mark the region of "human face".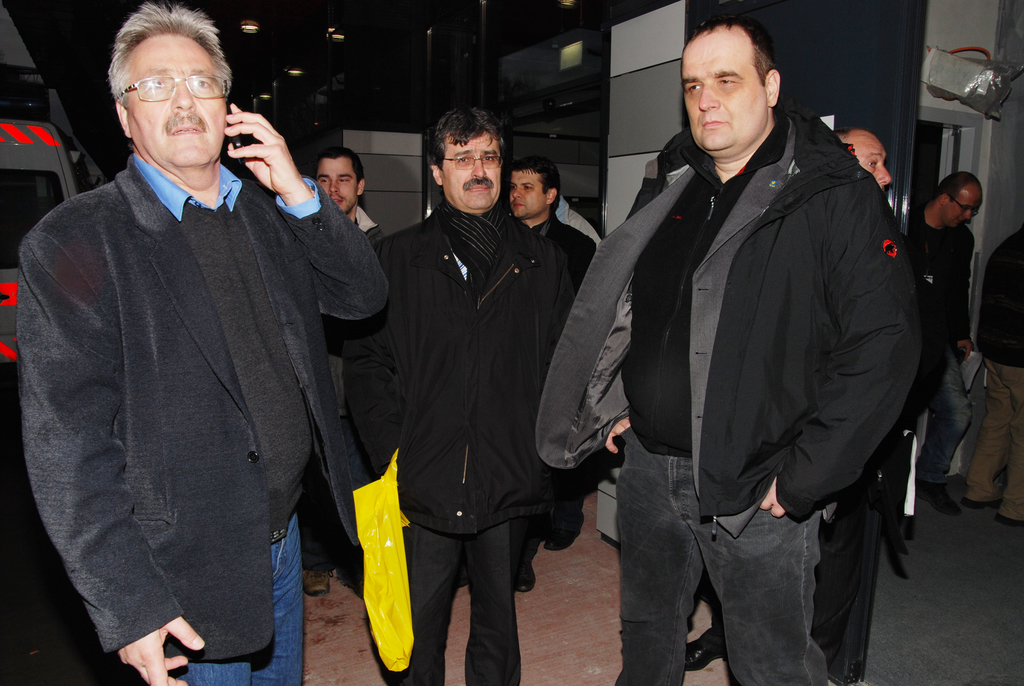
Region: [952,187,980,225].
